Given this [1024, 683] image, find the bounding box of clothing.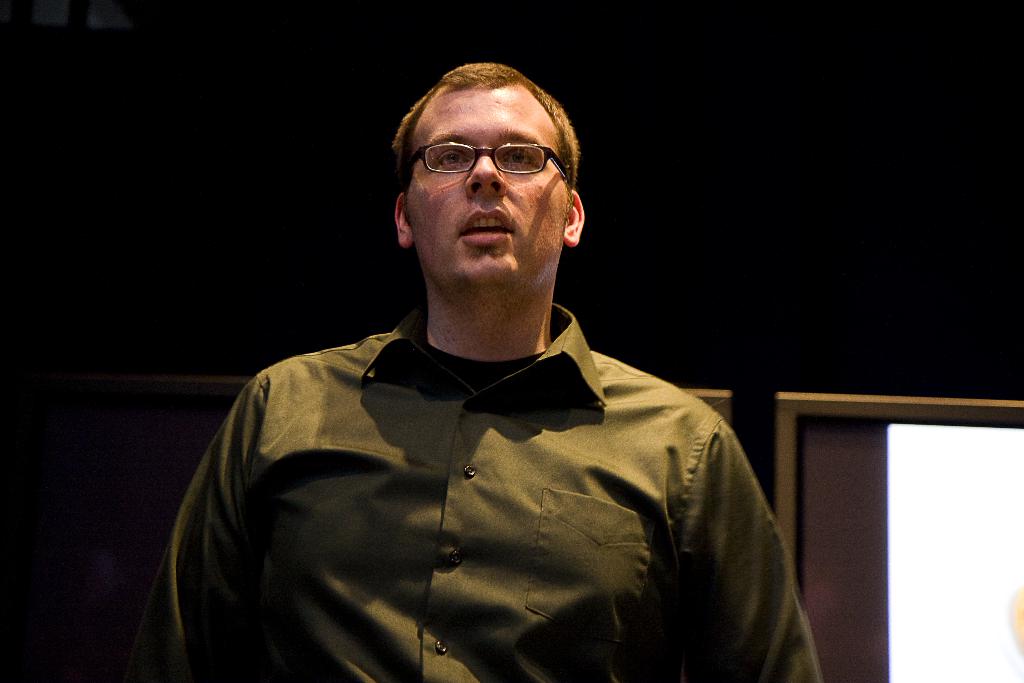
[left=123, top=292, right=820, bottom=682].
